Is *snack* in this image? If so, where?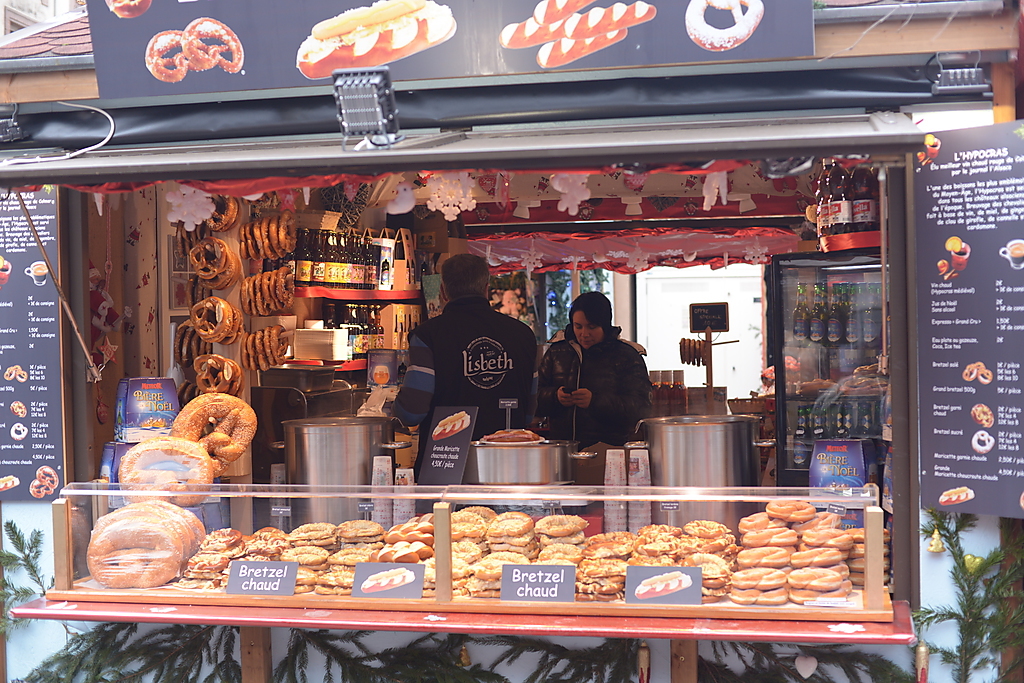
Yes, at detection(976, 362, 983, 369).
